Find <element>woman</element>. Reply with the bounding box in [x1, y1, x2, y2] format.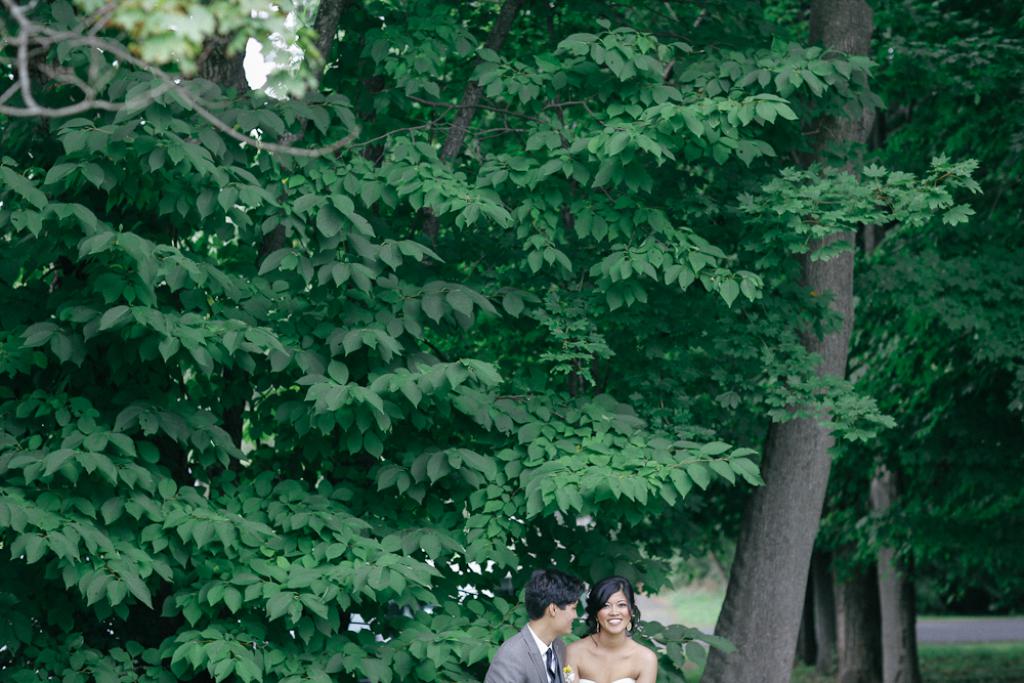
[569, 573, 669, 677].
